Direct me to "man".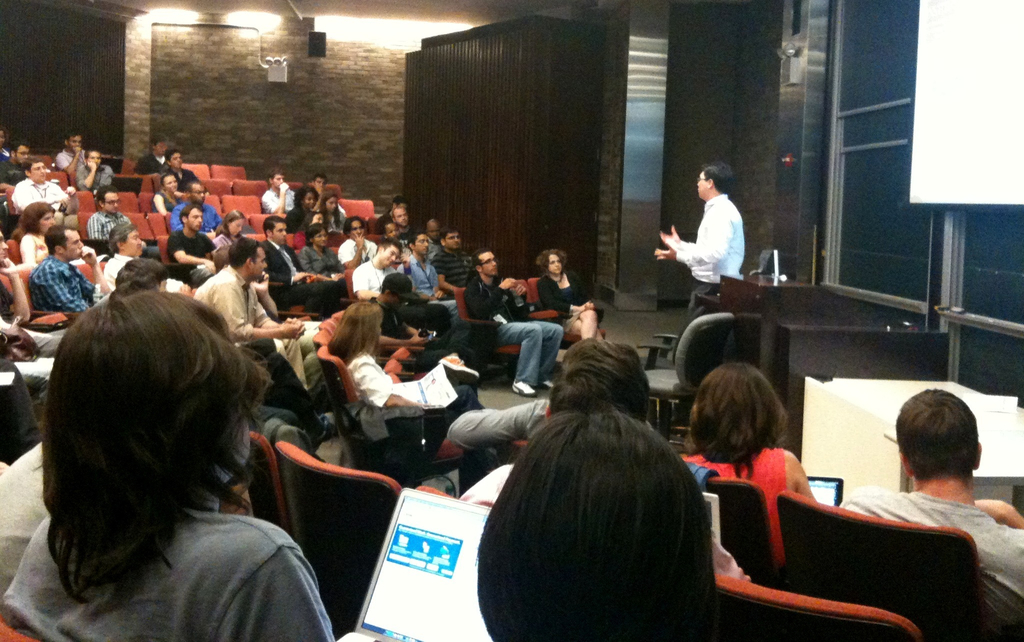
Direction: [334, 212, 379, 273].
